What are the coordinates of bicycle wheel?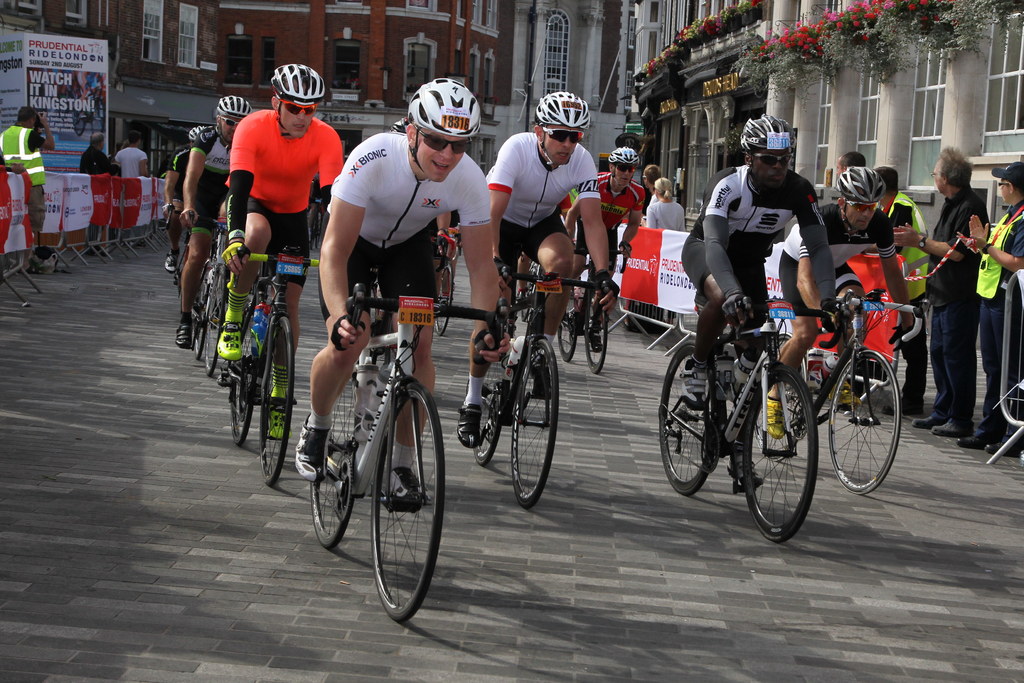
(366, 379, 448, 624).
